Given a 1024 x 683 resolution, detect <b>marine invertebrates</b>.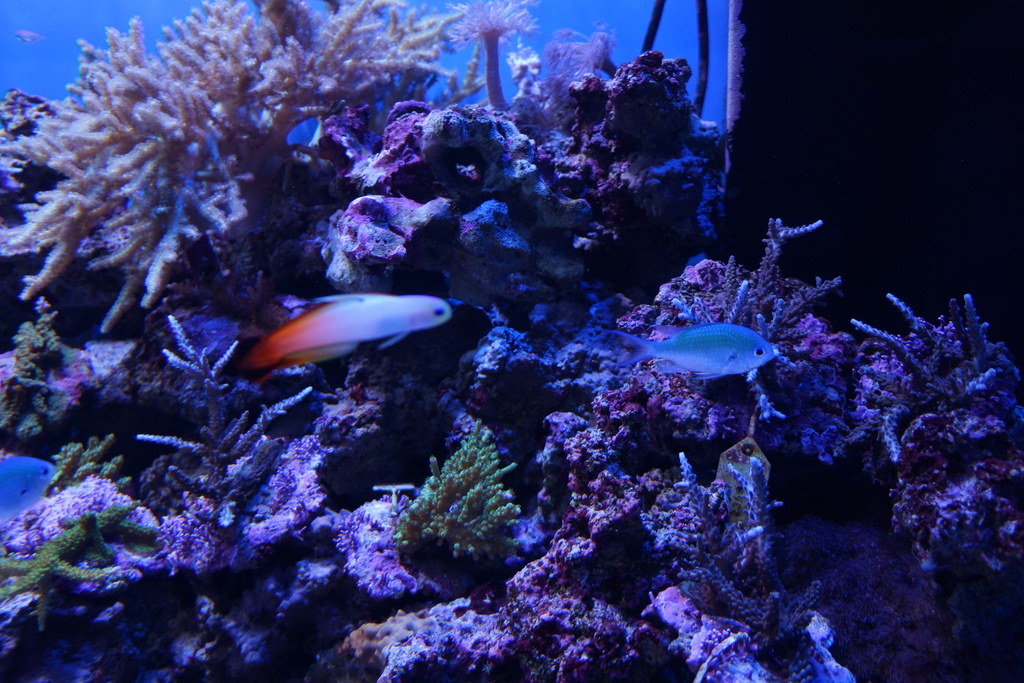
select_region(797, 278, 1023, 514).
